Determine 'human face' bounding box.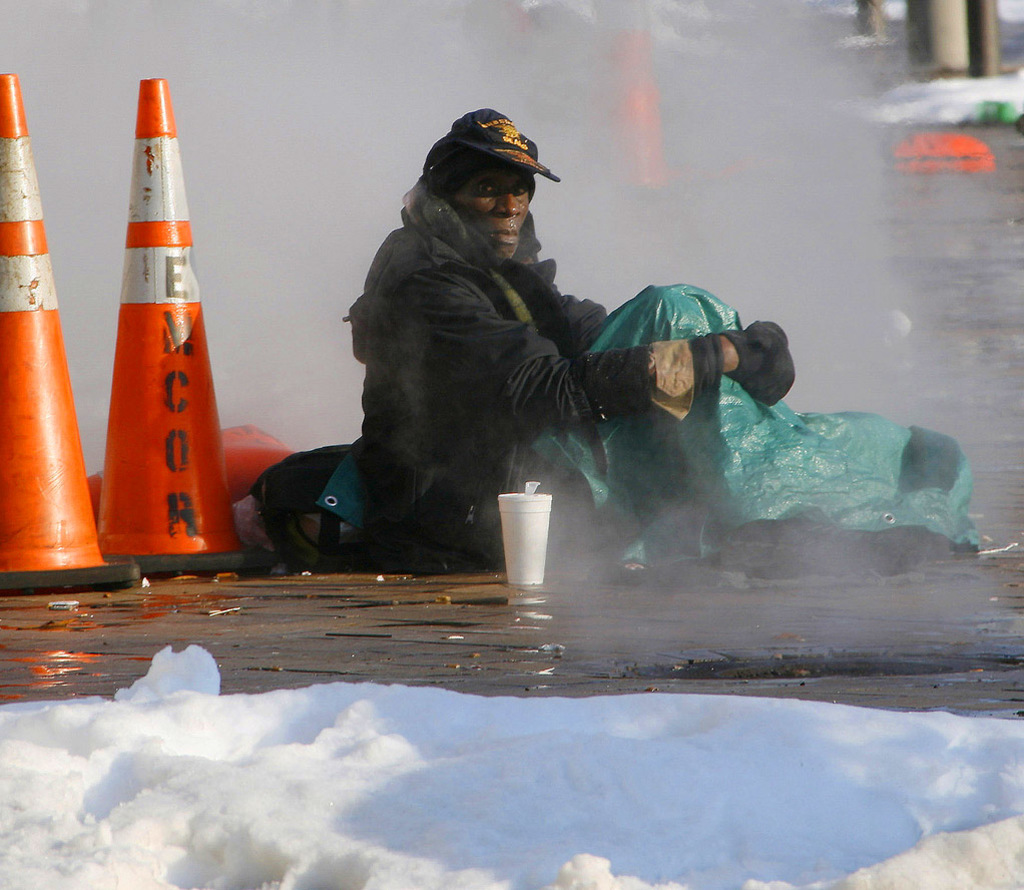
Determined: [447, 158, 531, 261].
